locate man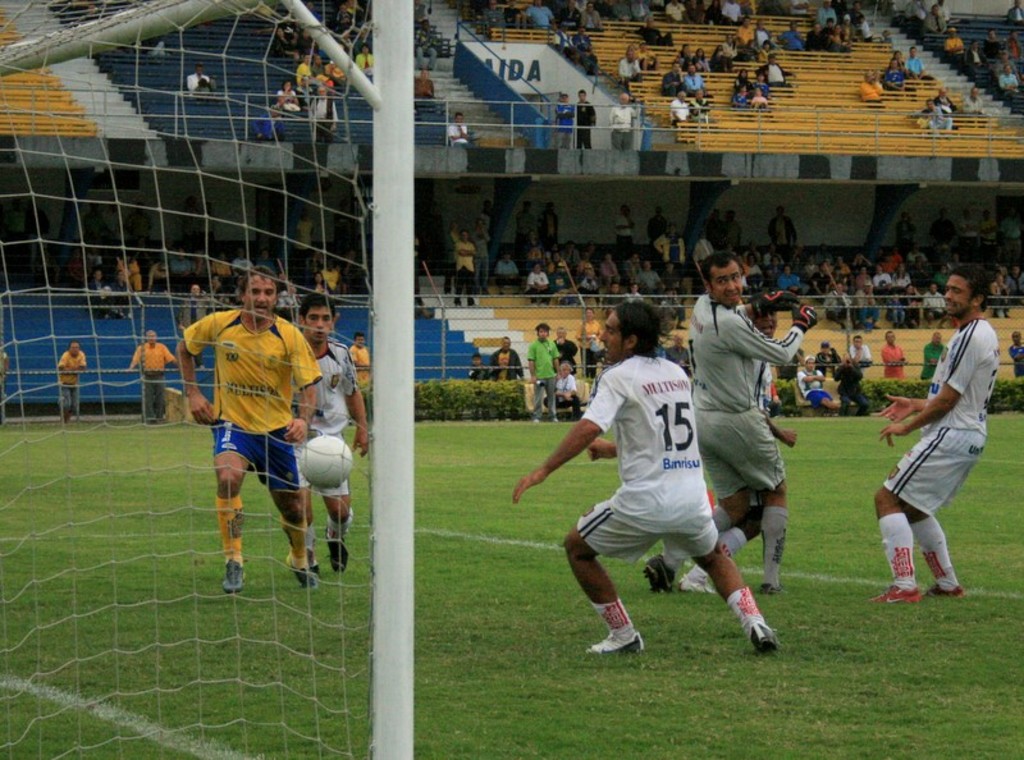
l=169, t=247, r=191, b=293
